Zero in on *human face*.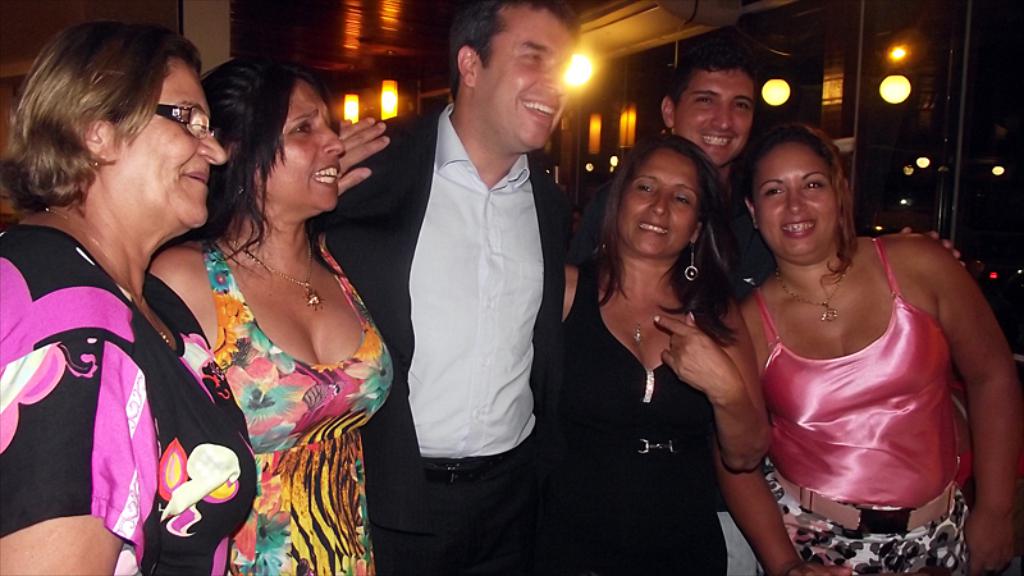
Zeroed in: 618 155 696 266.
